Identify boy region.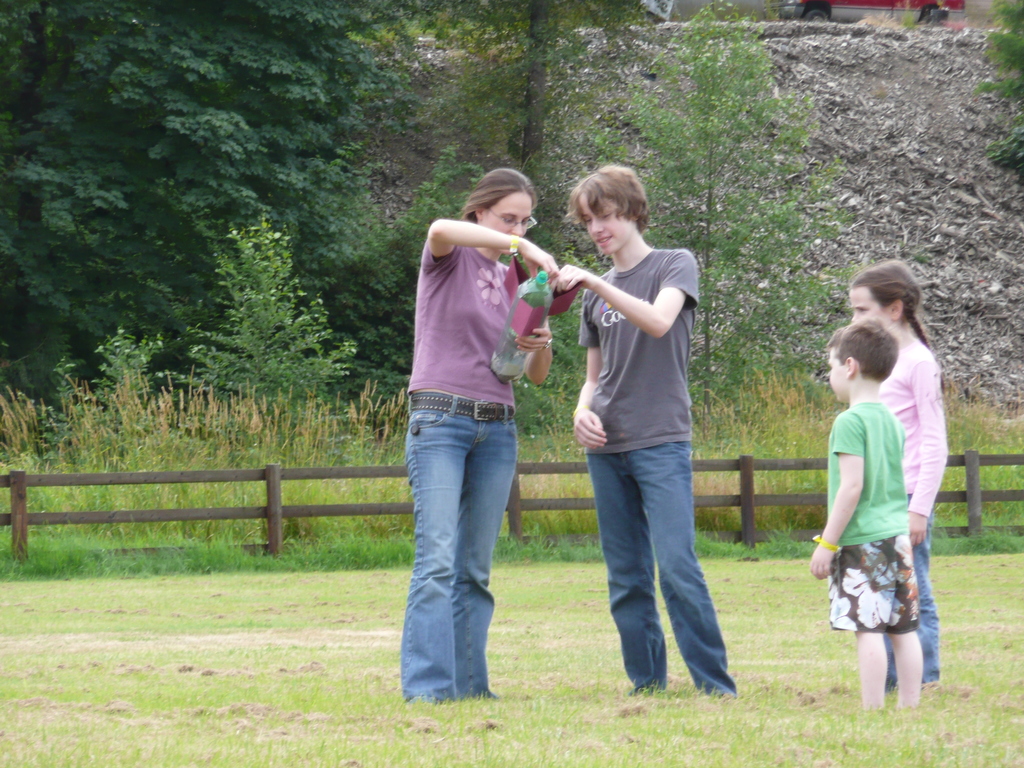
Region: <bbox>554, 162, 735, 705</bbox>.
